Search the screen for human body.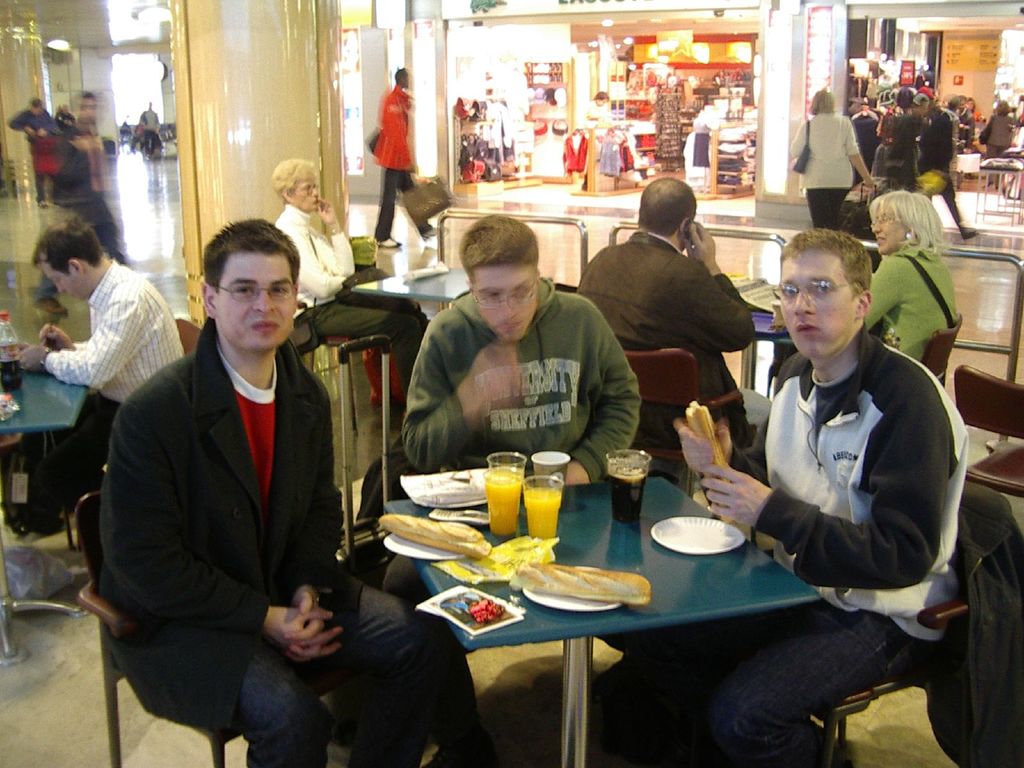
Found at (left=863, top=239, right=959, bottom=360).
